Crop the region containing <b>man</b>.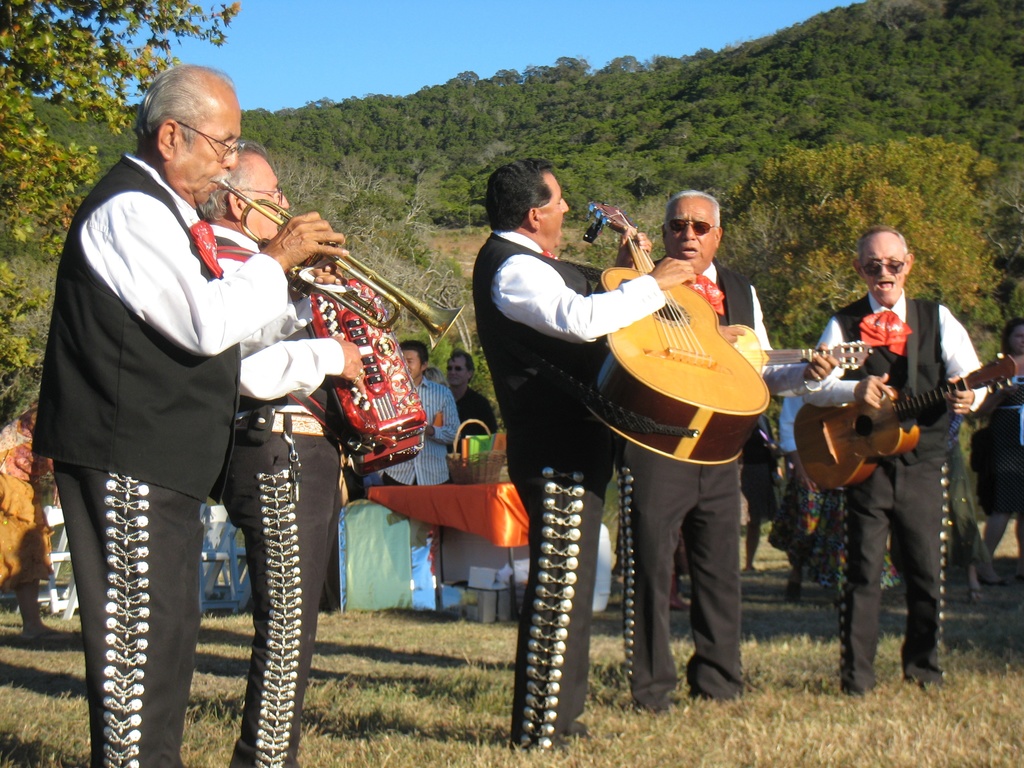
Crop region: x1=799 y1=225 x2=991 y2=696.
